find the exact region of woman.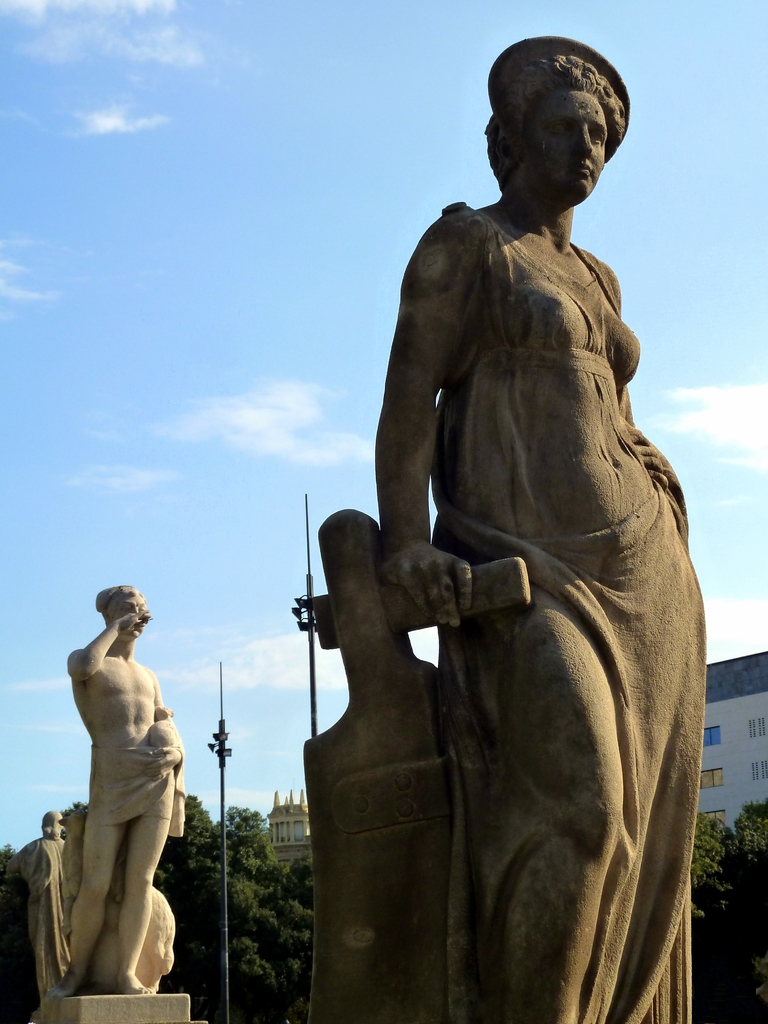
Exact region: locate(373, 30, 691, 1023).
